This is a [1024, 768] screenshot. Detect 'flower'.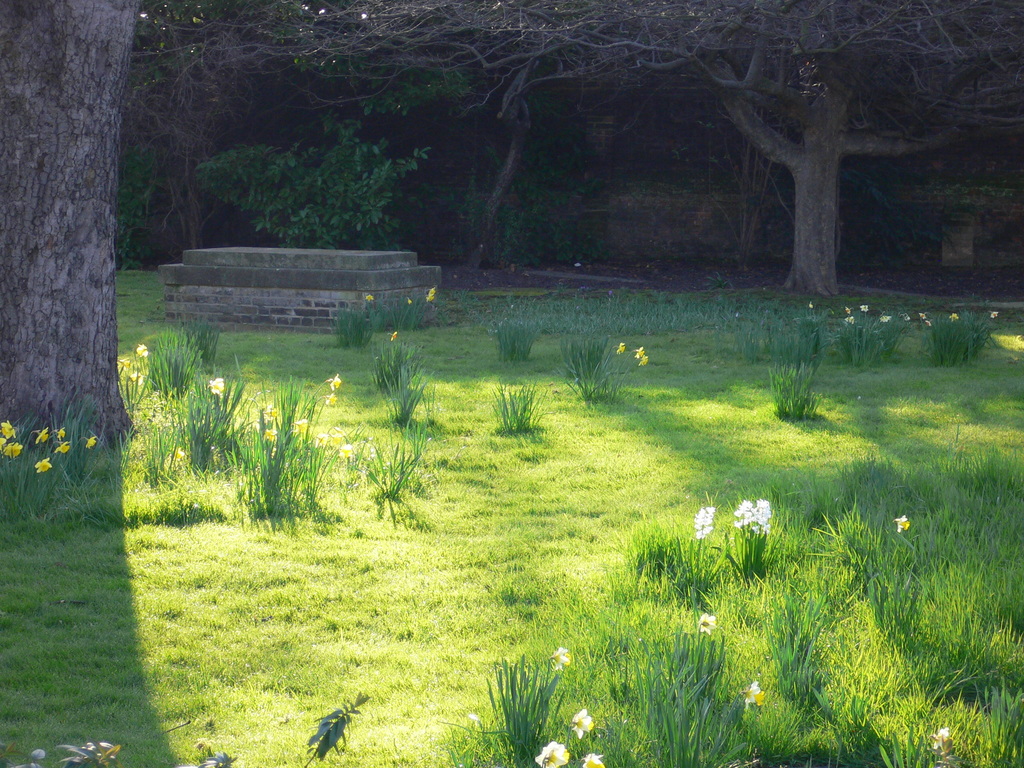
detection(325, 392, 336, 405).
